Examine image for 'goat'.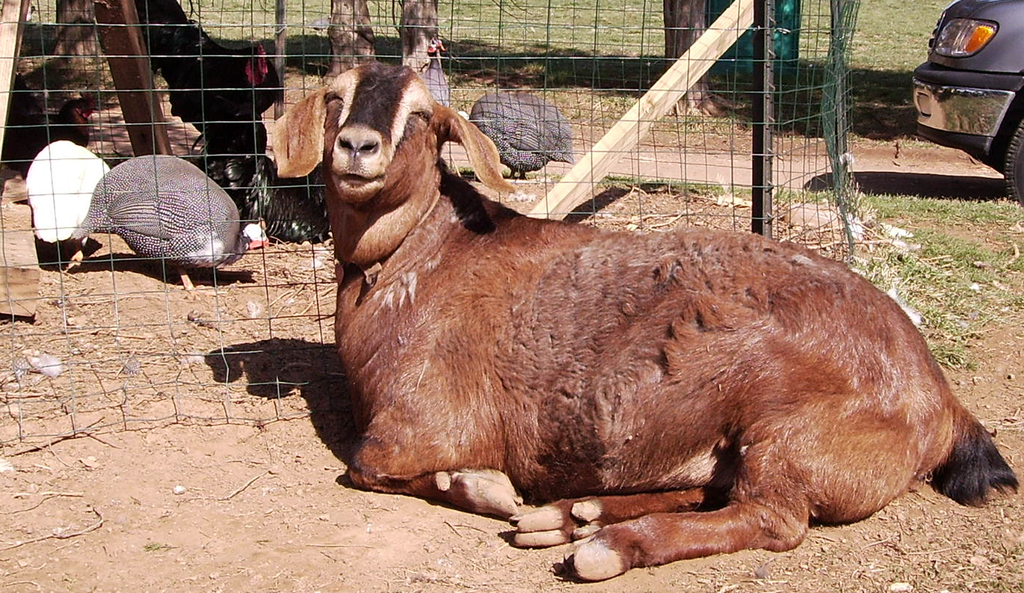
Examination result: box=[314, 90, 994, 572].
